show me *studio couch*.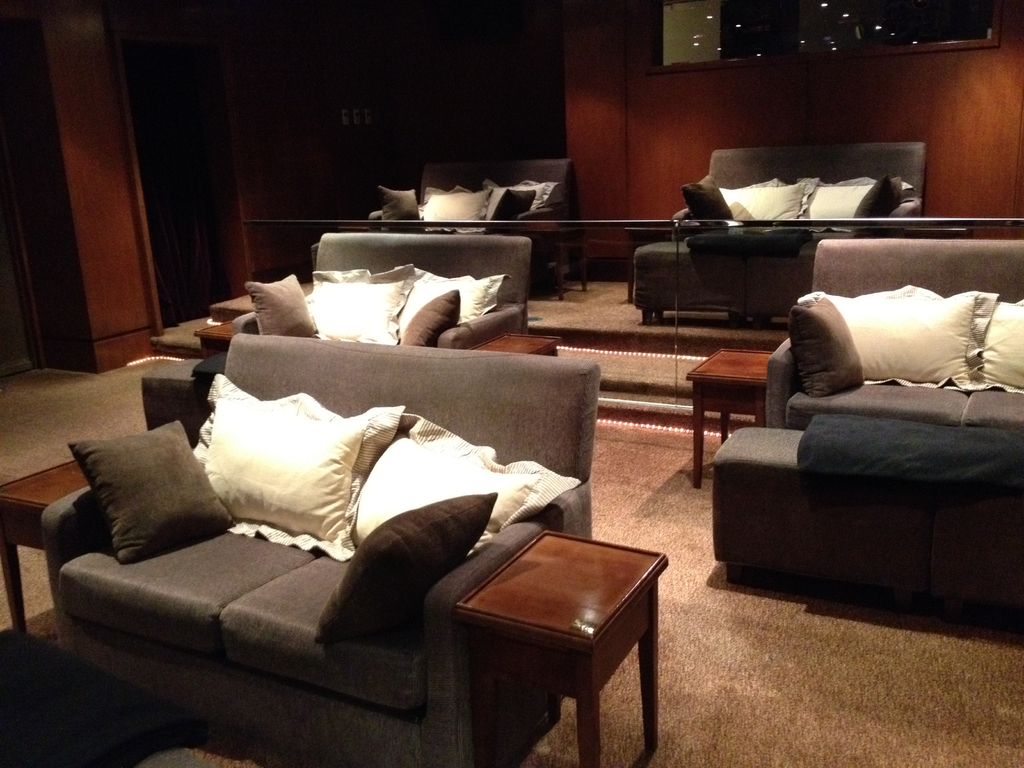
*studio couch* is here: left=710, top=233, right=1023, bottom=619.
